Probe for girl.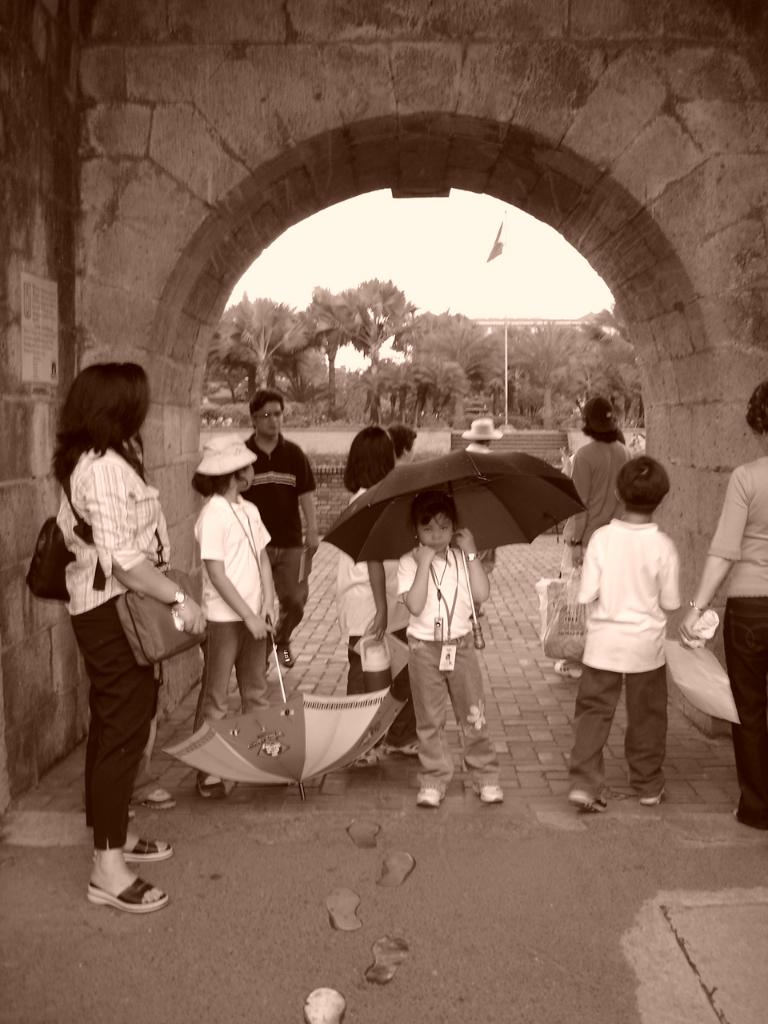
Probe result: box=[398, 498, 503, 809].
